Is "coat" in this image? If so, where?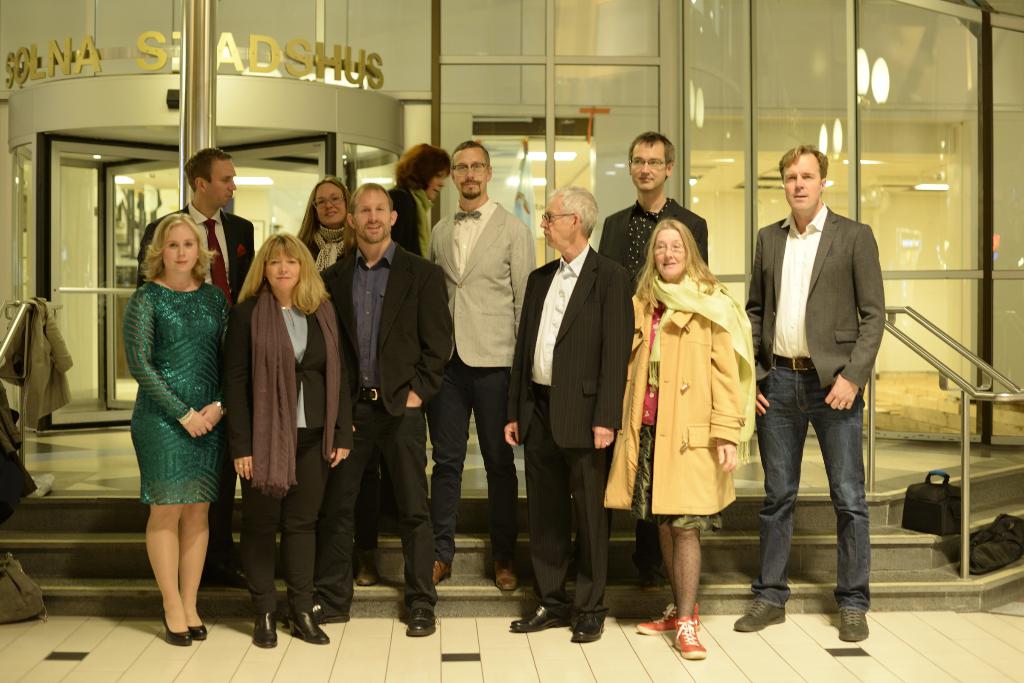
Yes, at detection(637, 234, 756, 566).
